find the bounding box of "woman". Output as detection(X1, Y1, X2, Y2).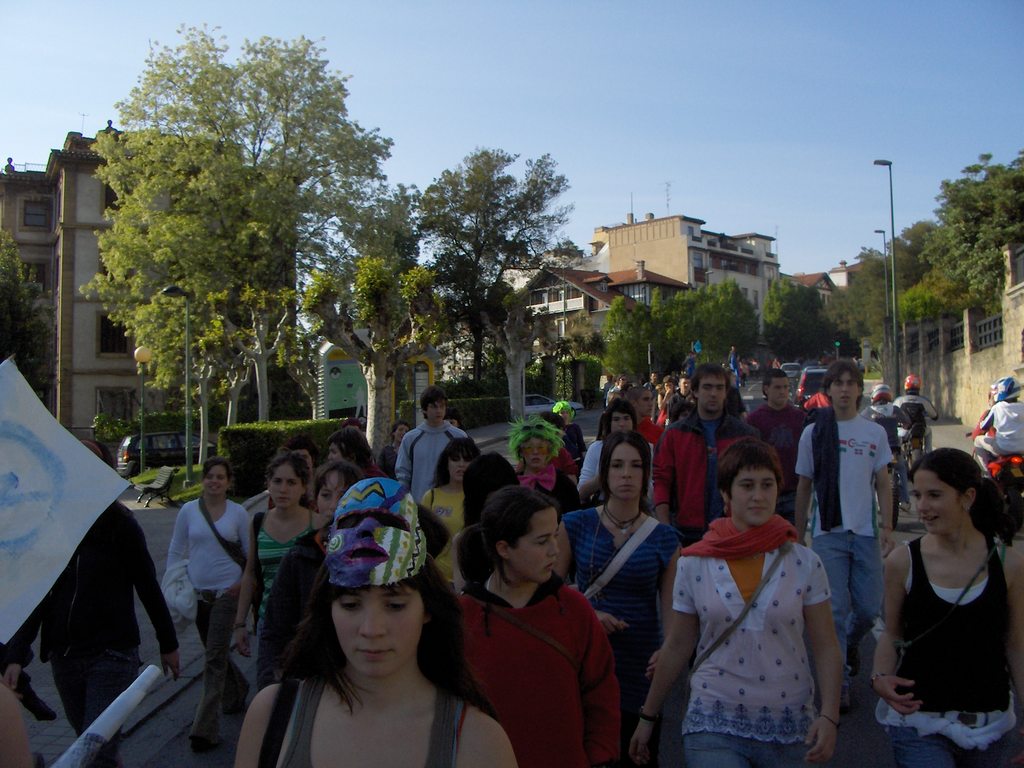
detection(574, 401, 652, 506).
